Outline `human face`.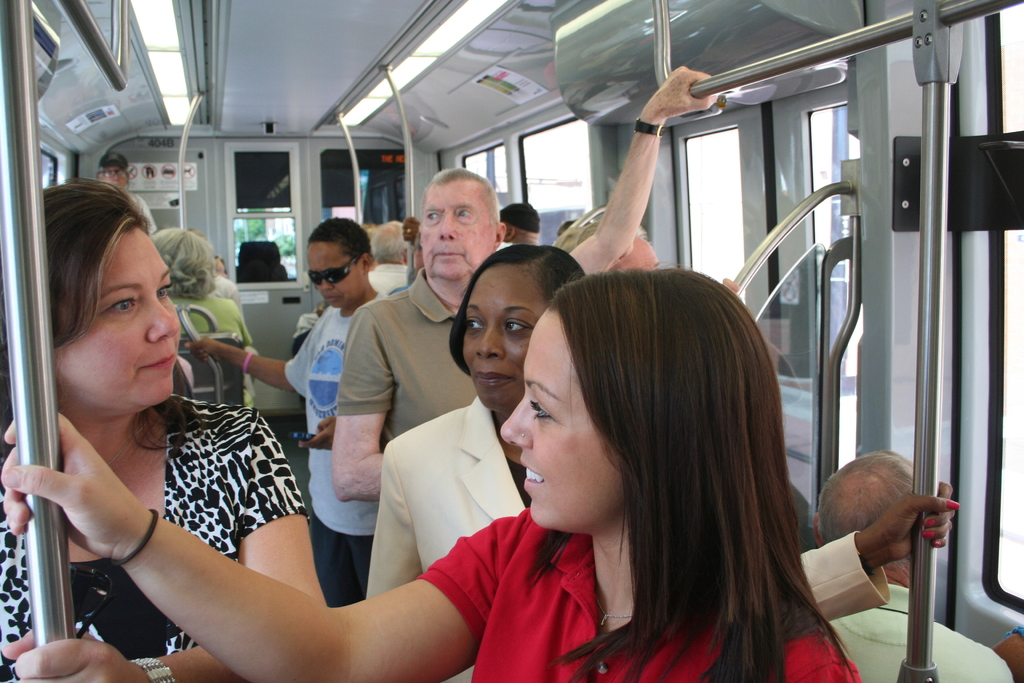
Outline: x1=422, y1=181, x2=495, y2=281.
